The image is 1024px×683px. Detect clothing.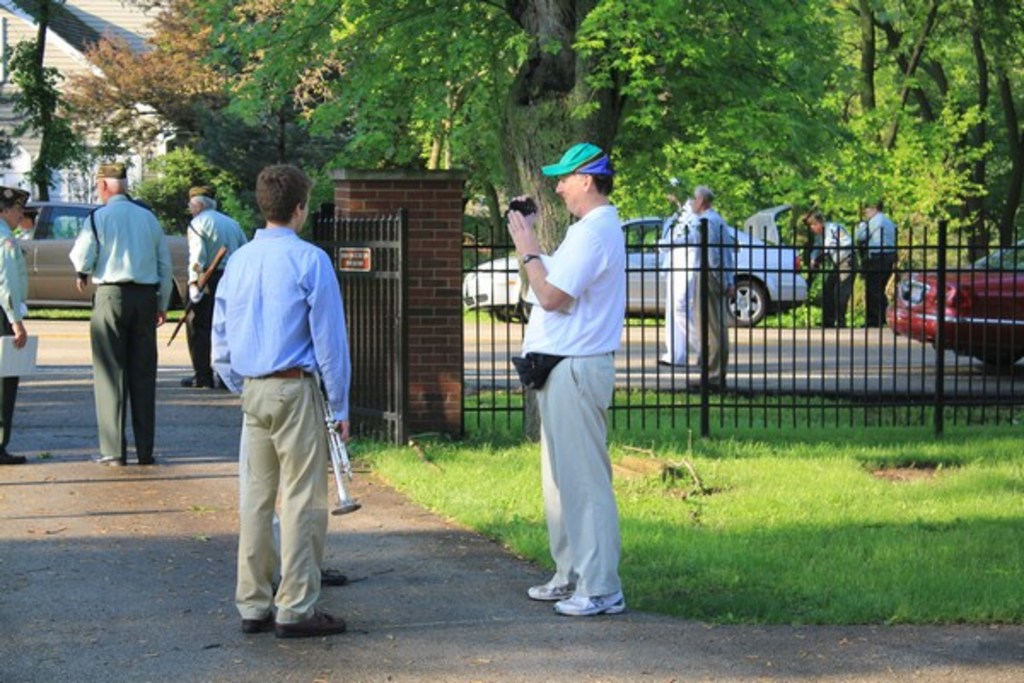
Detection: <bbox>666, 200, 698, 357</bbox>.
